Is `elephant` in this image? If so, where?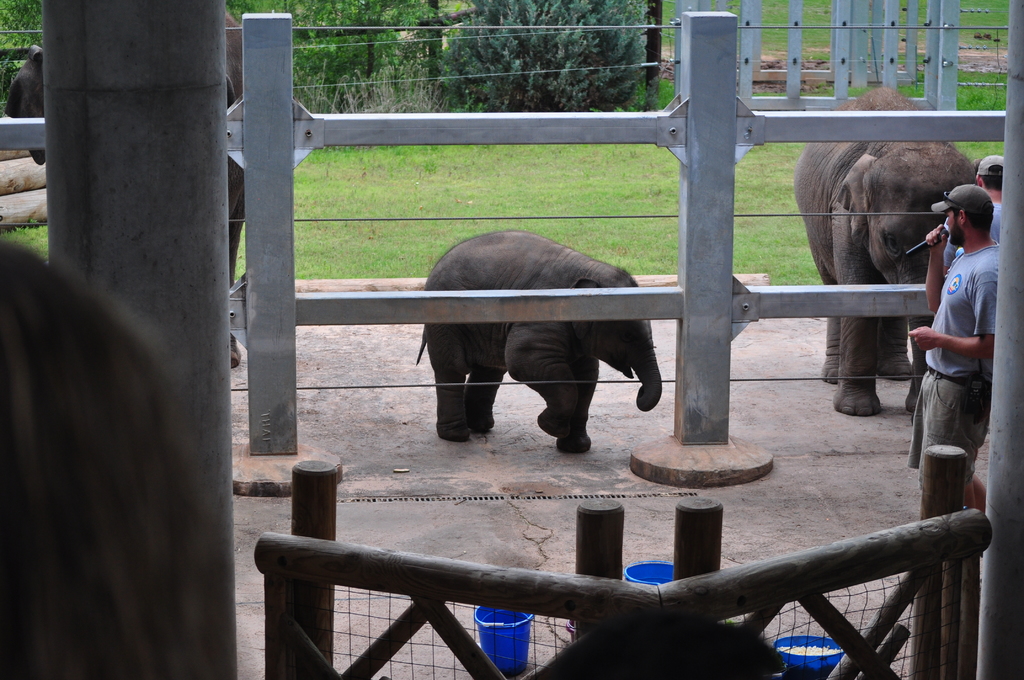
Yes, at (left=417, top=224, right=662, bottom=456).
